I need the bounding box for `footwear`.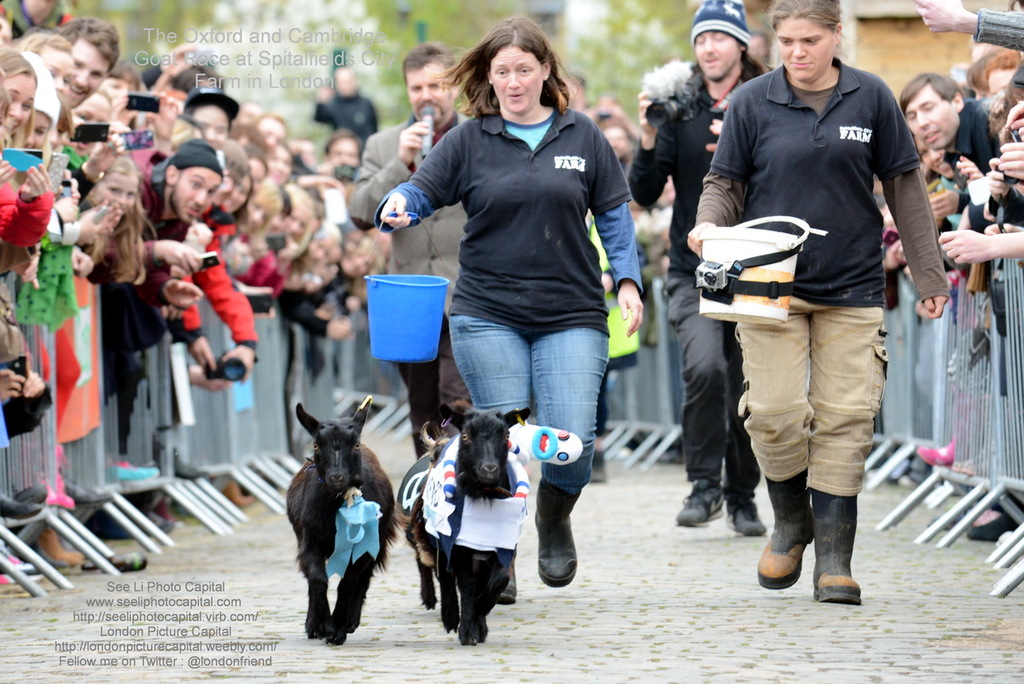
Here it is: crop(961, 505, 1014, 550).
